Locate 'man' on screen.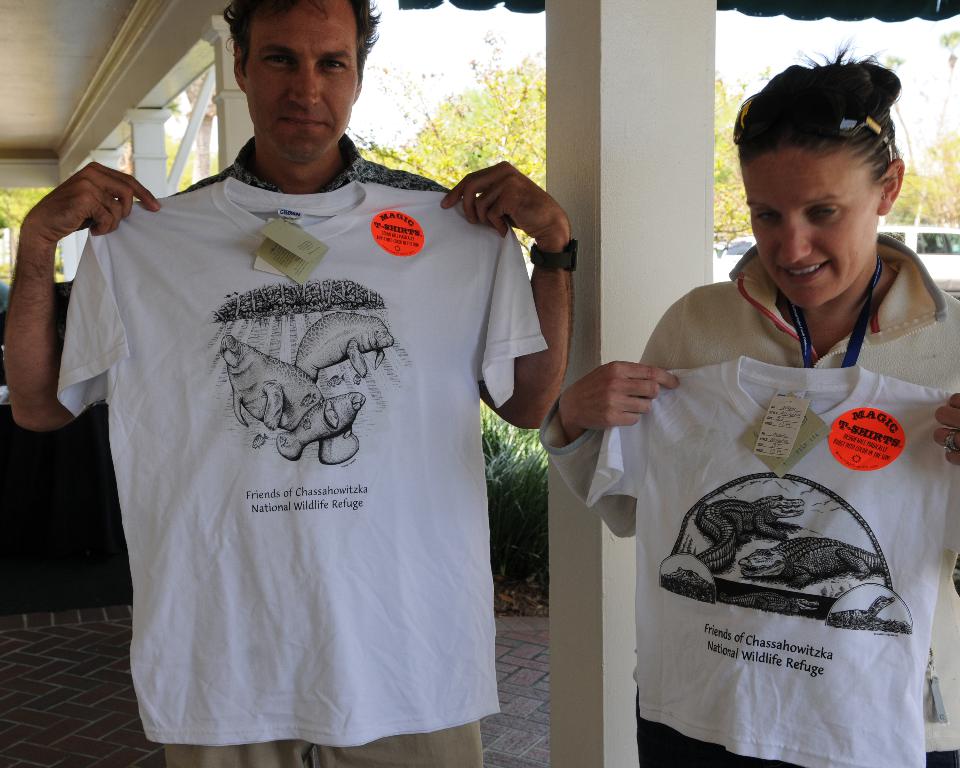
On screen at <region>23, 5, 558, 767</region>.
